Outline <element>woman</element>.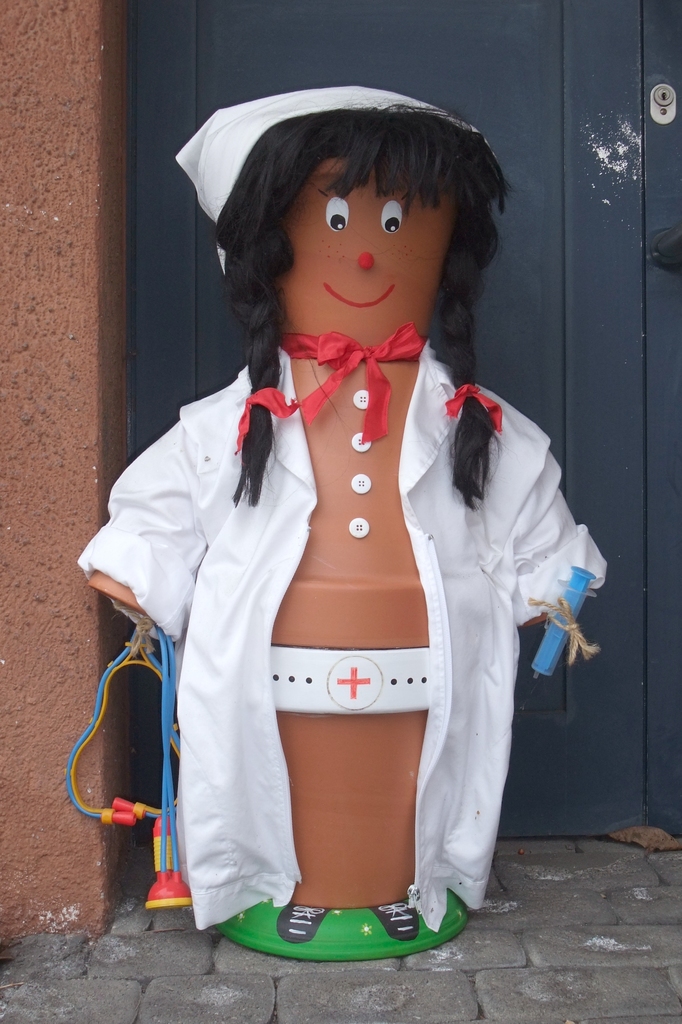
Outline: l=76, t=74, r=611, b=963.
